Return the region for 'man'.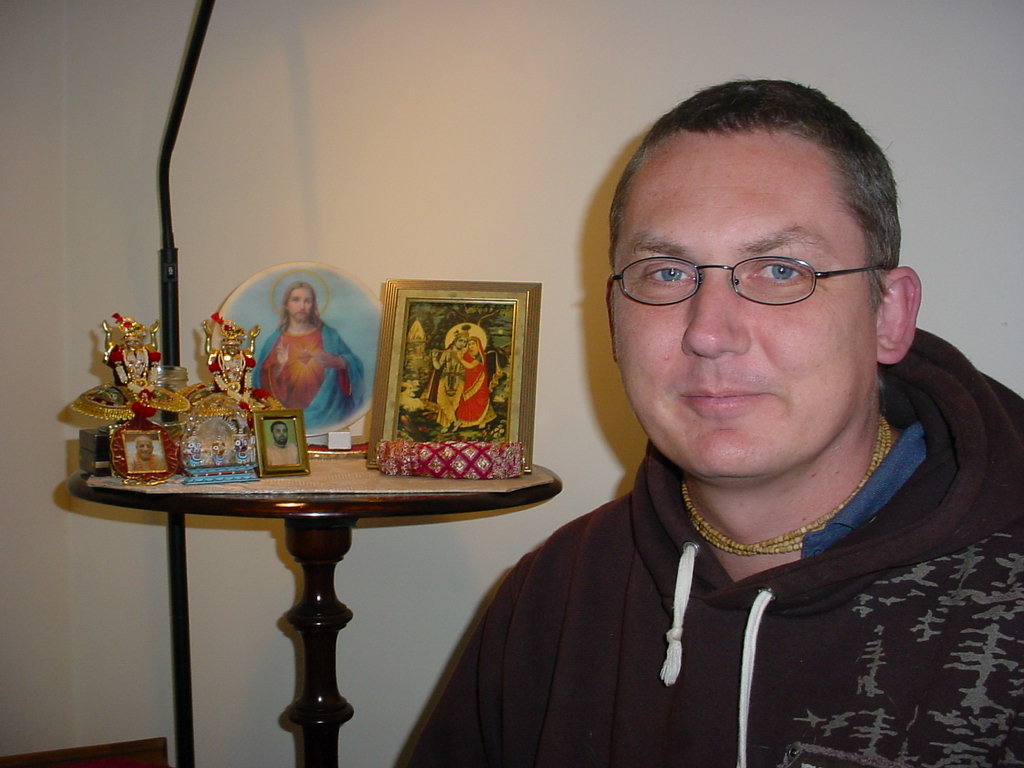
x1=290, y1=70, x2=1003, y2=723.
